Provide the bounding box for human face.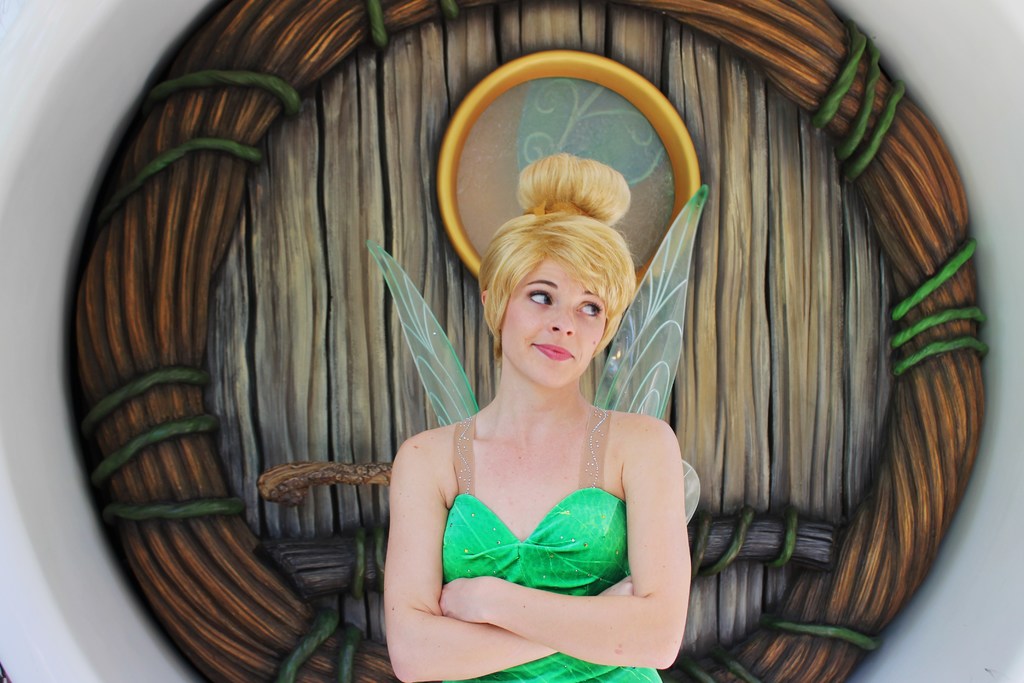
(499,254,608,388).
